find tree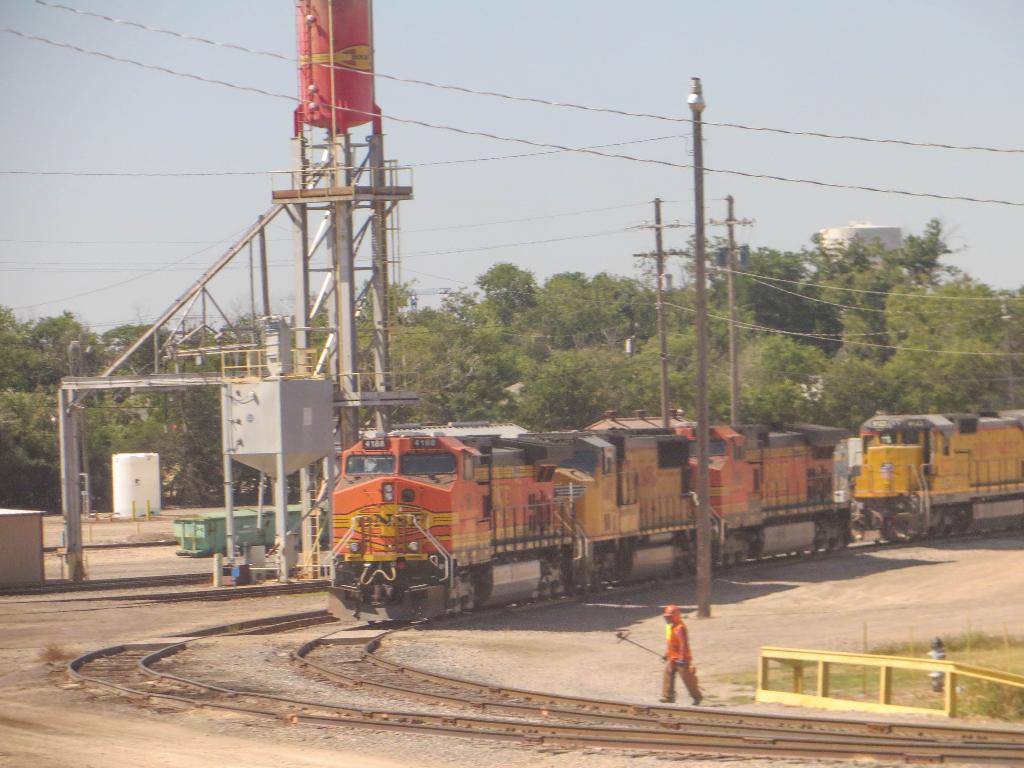
region(365, 276, 442, 317)
